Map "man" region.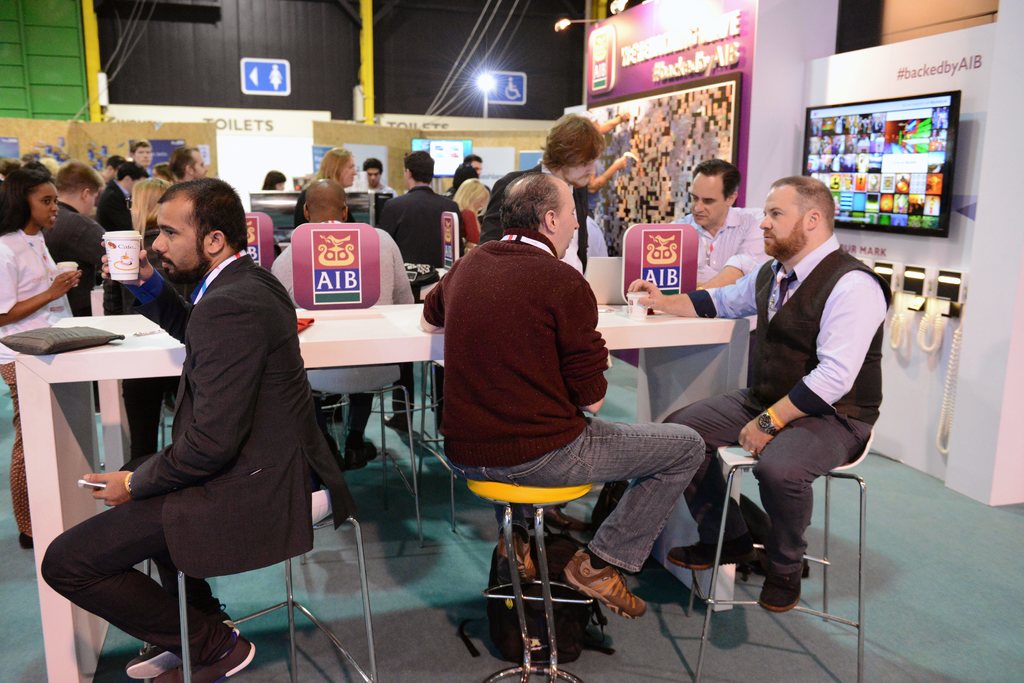
Mapped to detection(97, 163, 148, 230).
